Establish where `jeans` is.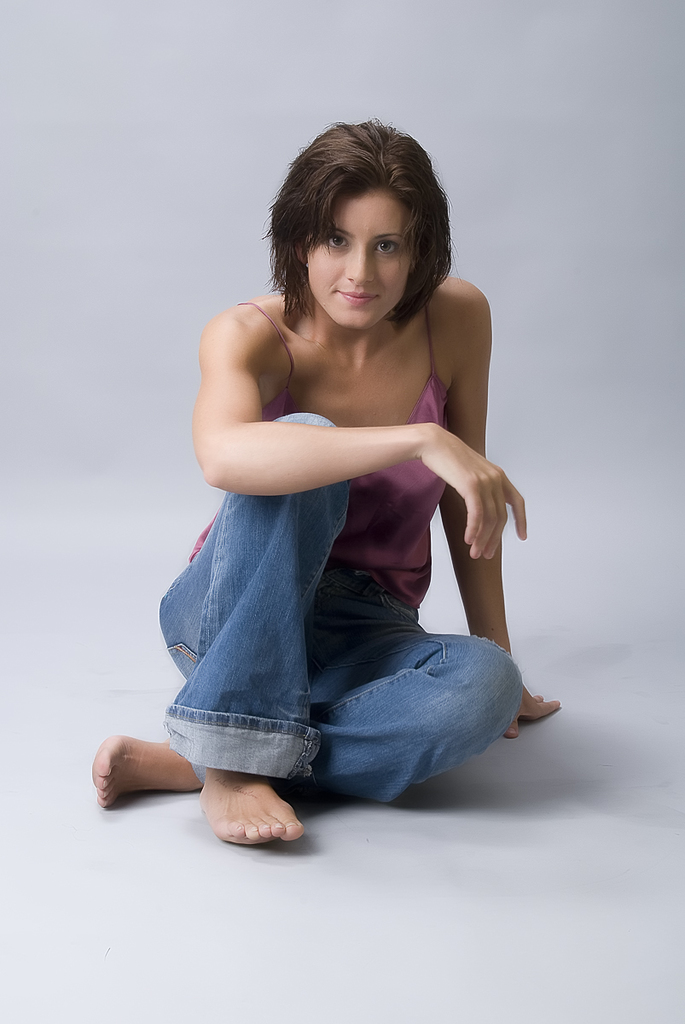
Established at box=[136, 505, 526, 836].
